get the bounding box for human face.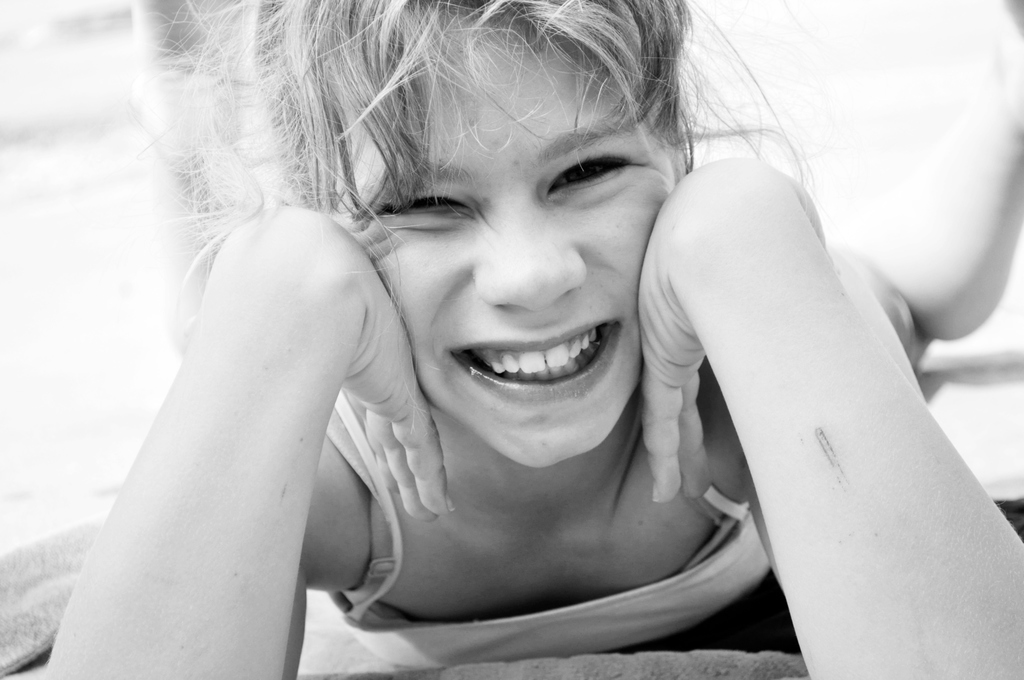
325,15,681,465.
